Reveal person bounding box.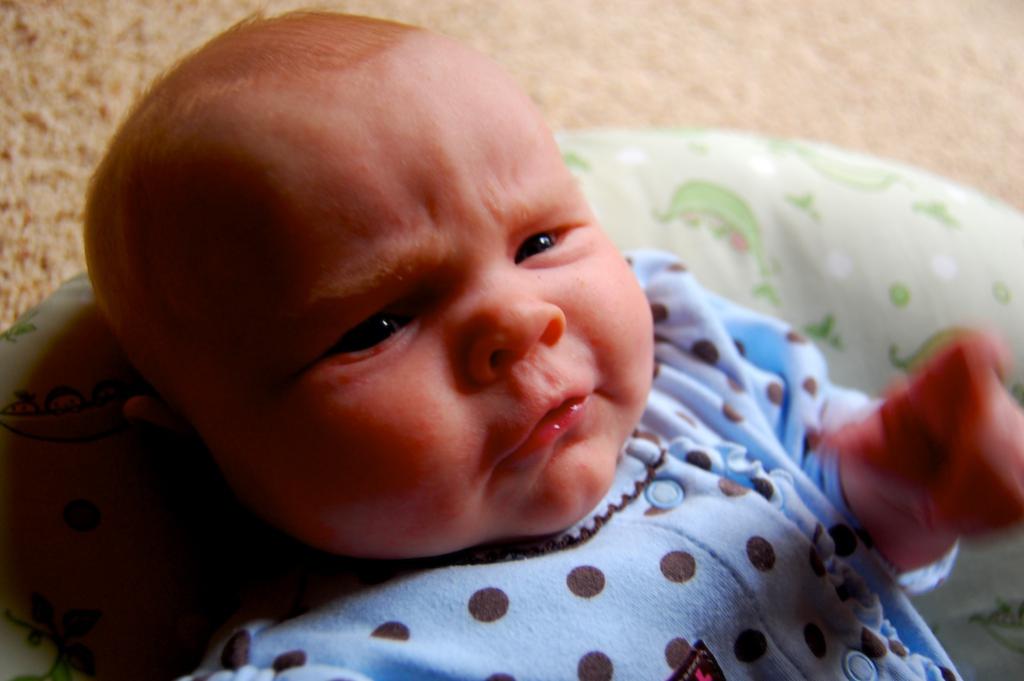
Revealed: Rect(79, 0, 840, 652).
